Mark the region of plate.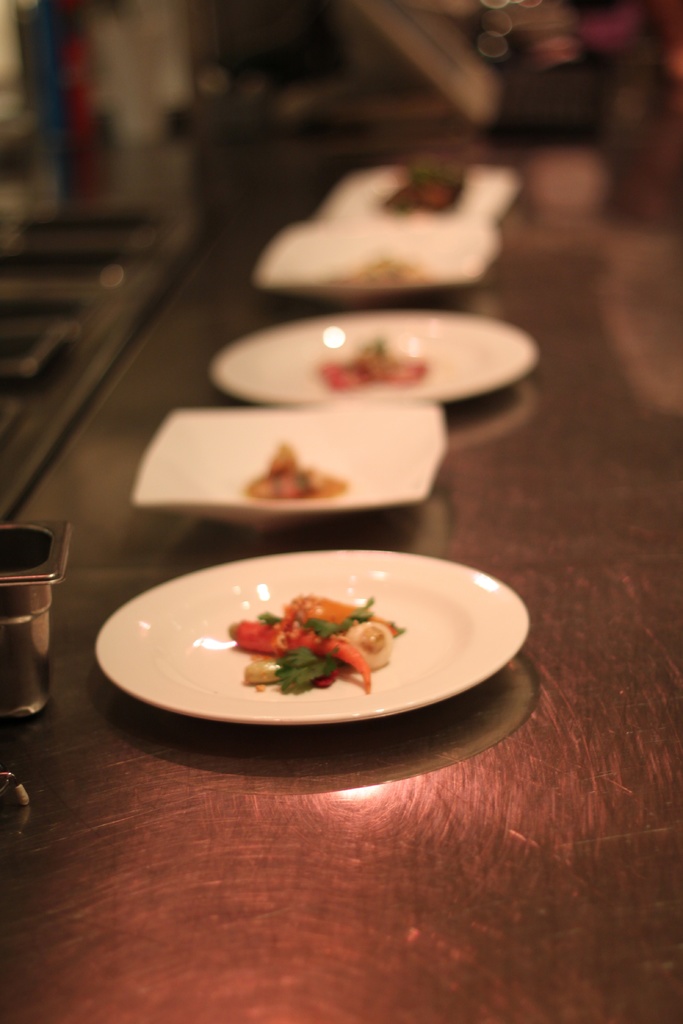
Region: x1=301 y1=166 x2=522 y2=225.
